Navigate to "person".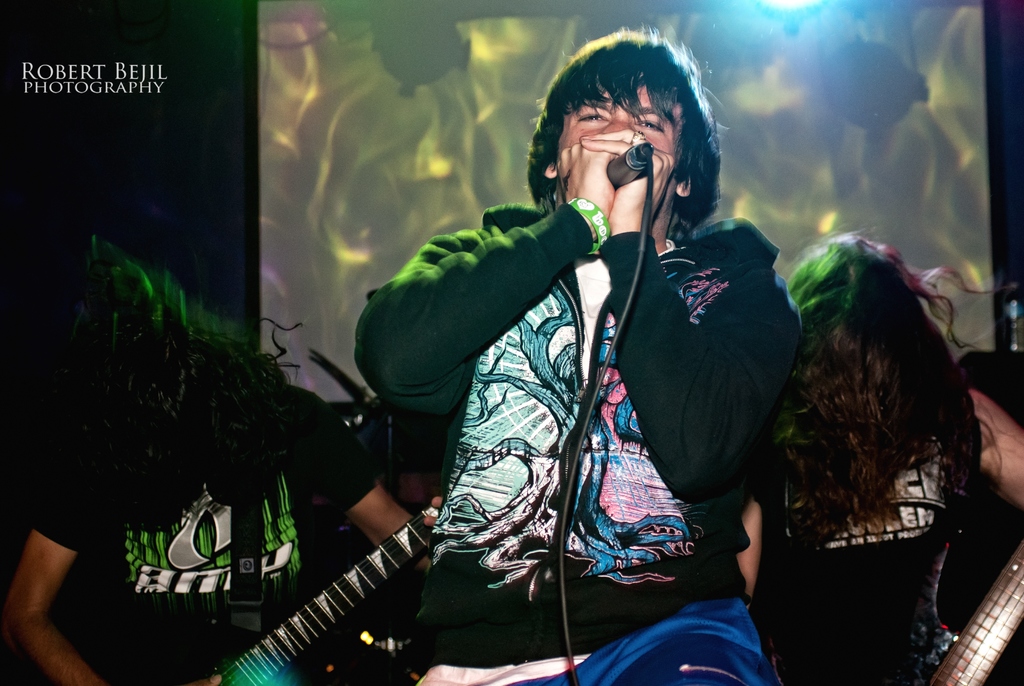
Navigation target: 293, 62, 809, 673.
